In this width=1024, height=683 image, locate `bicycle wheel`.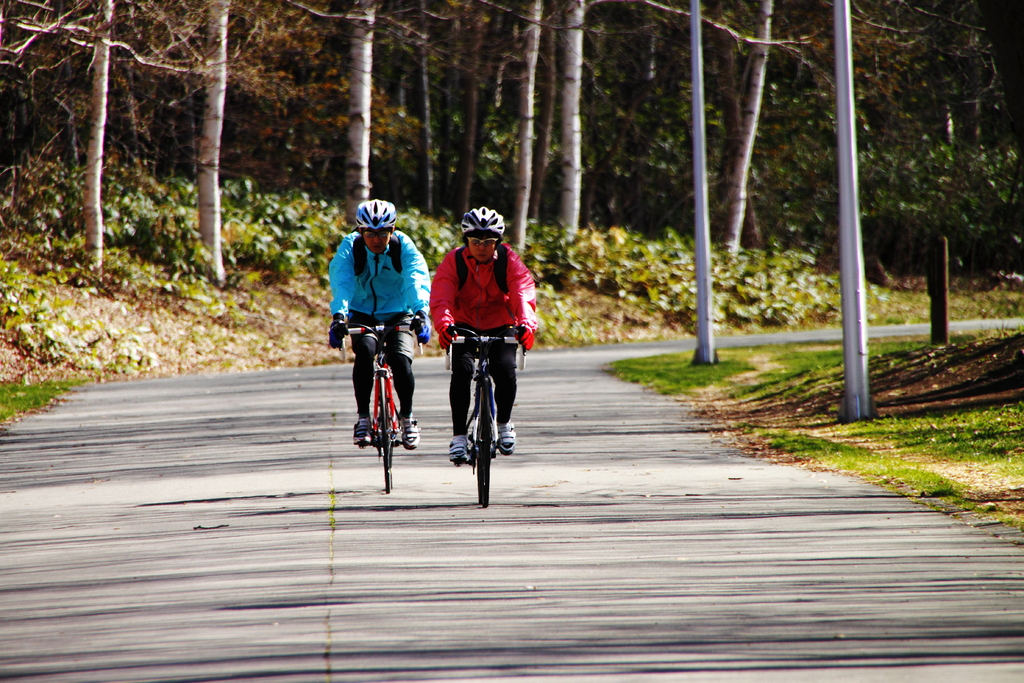
Bounding box: bbox=(483, 379, 488, 507).
